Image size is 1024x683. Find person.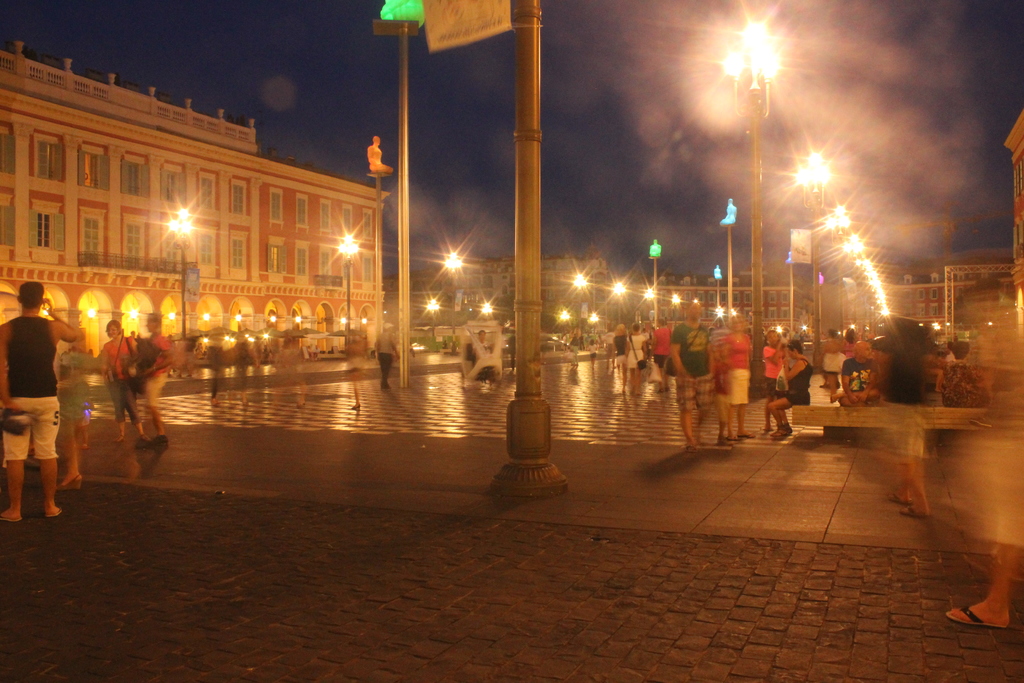
x1=763 y1=326 x2=787 y2=430.
